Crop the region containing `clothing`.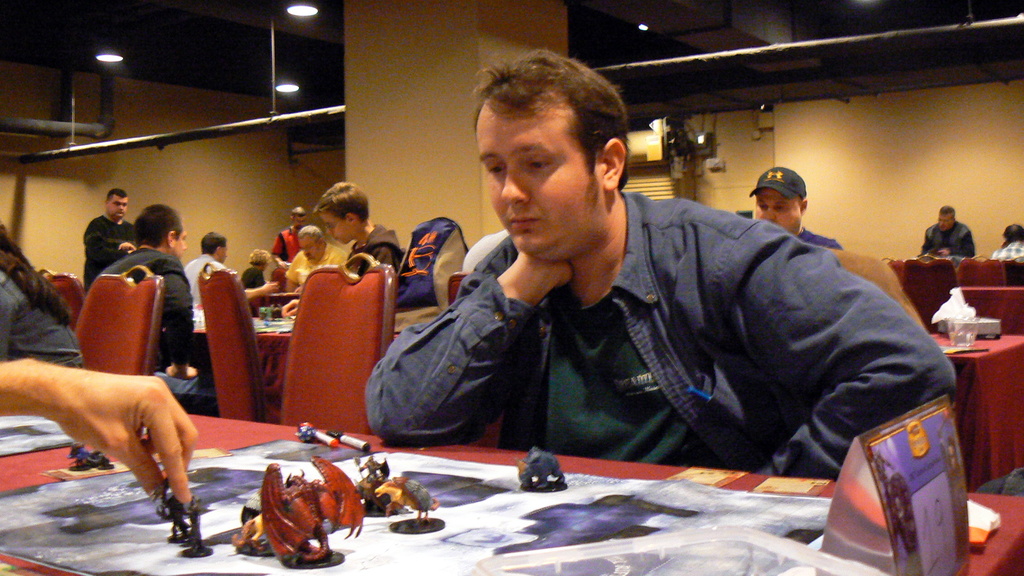
Crop region: <region>81, 214, 138, 282</region>.
